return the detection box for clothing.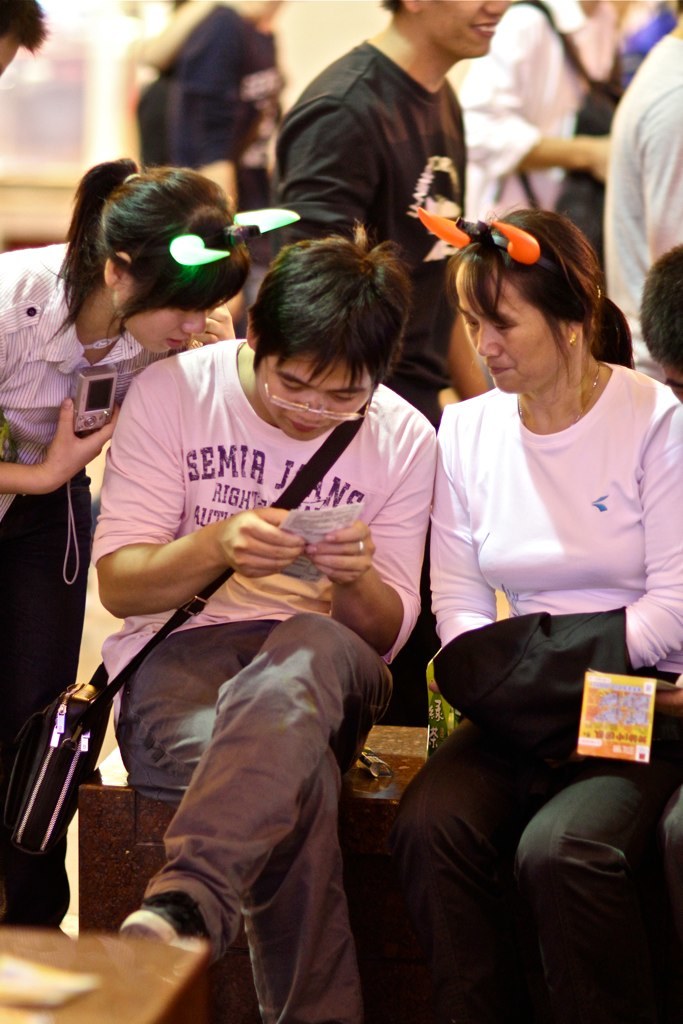
bbox=[0, 239, 161, 922].
